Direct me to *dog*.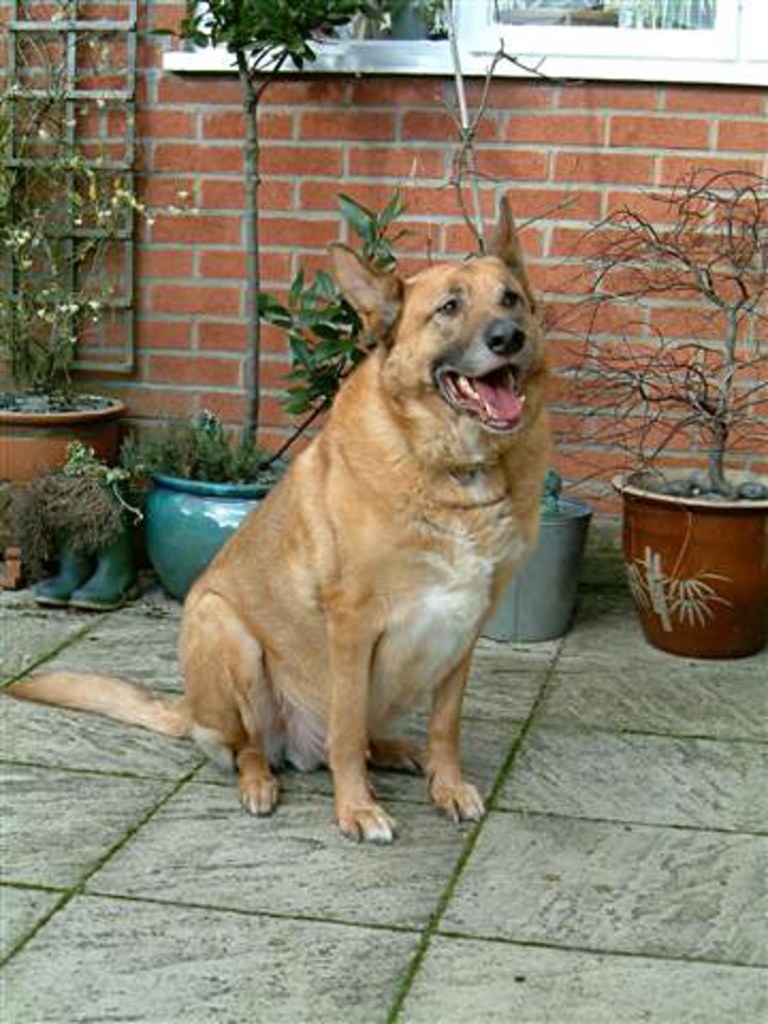
Direction: 6/198/555/851.
